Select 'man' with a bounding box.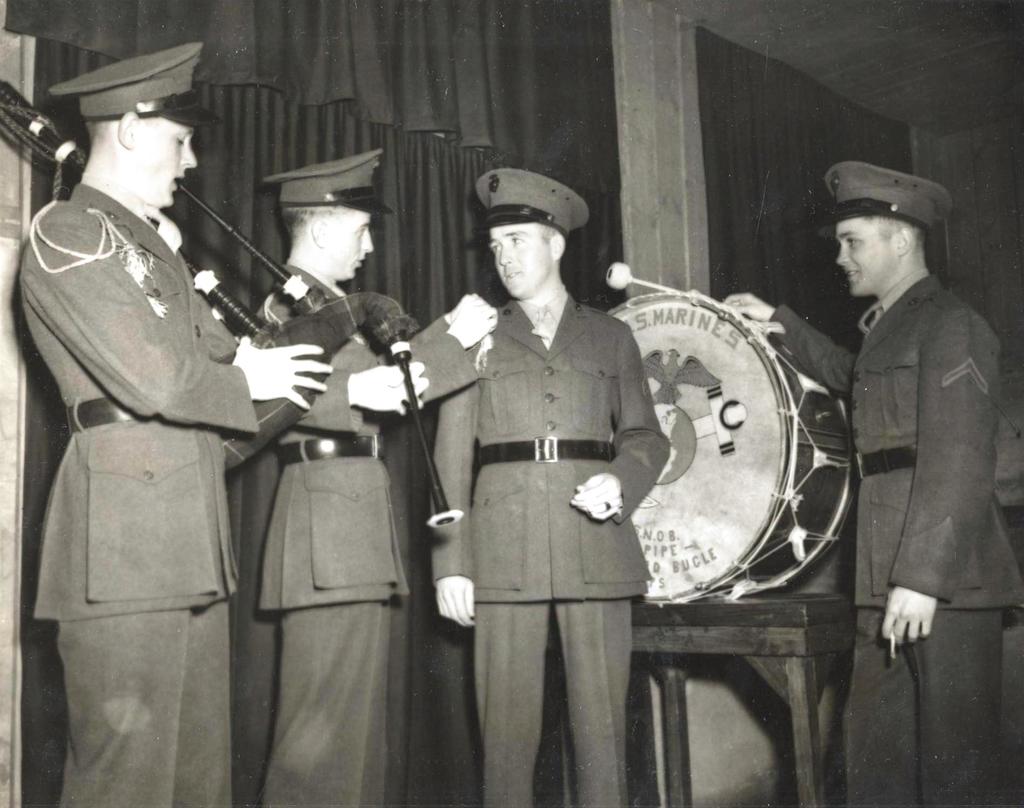
BBox(4, 41, 333, 807).
